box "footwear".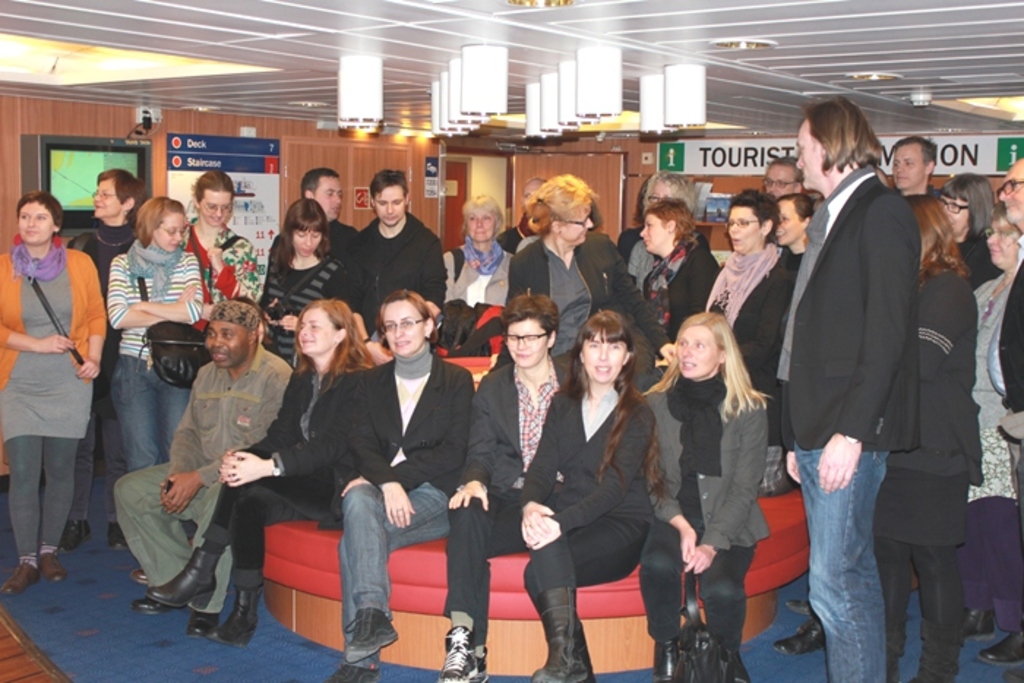
x1=655, y1=633, x2=682, y2=682.
